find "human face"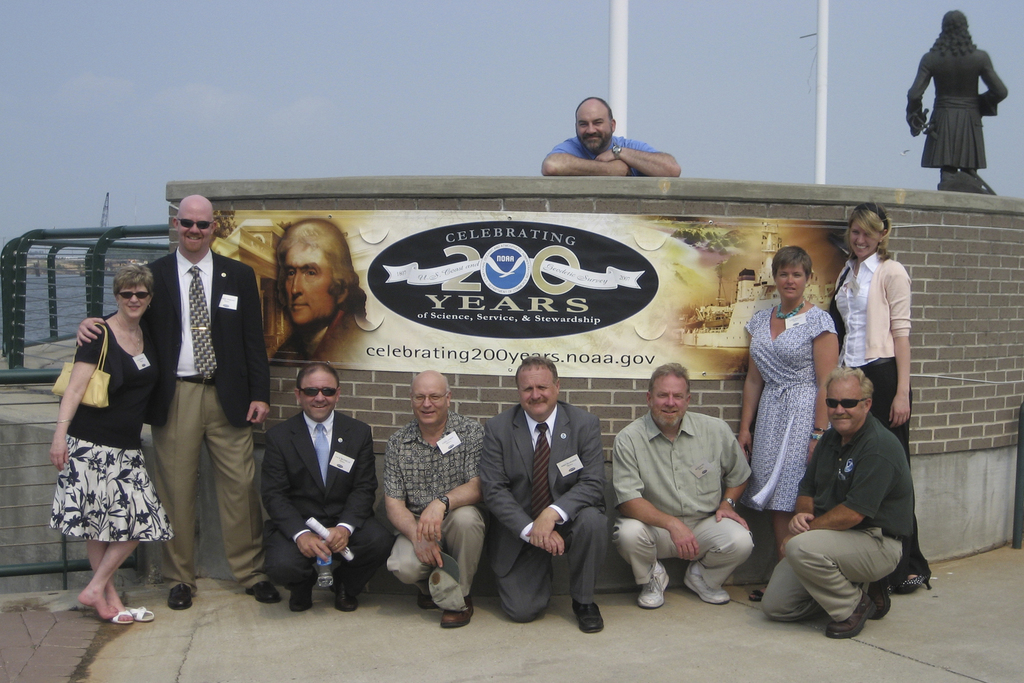
285, 245, 336, 322
